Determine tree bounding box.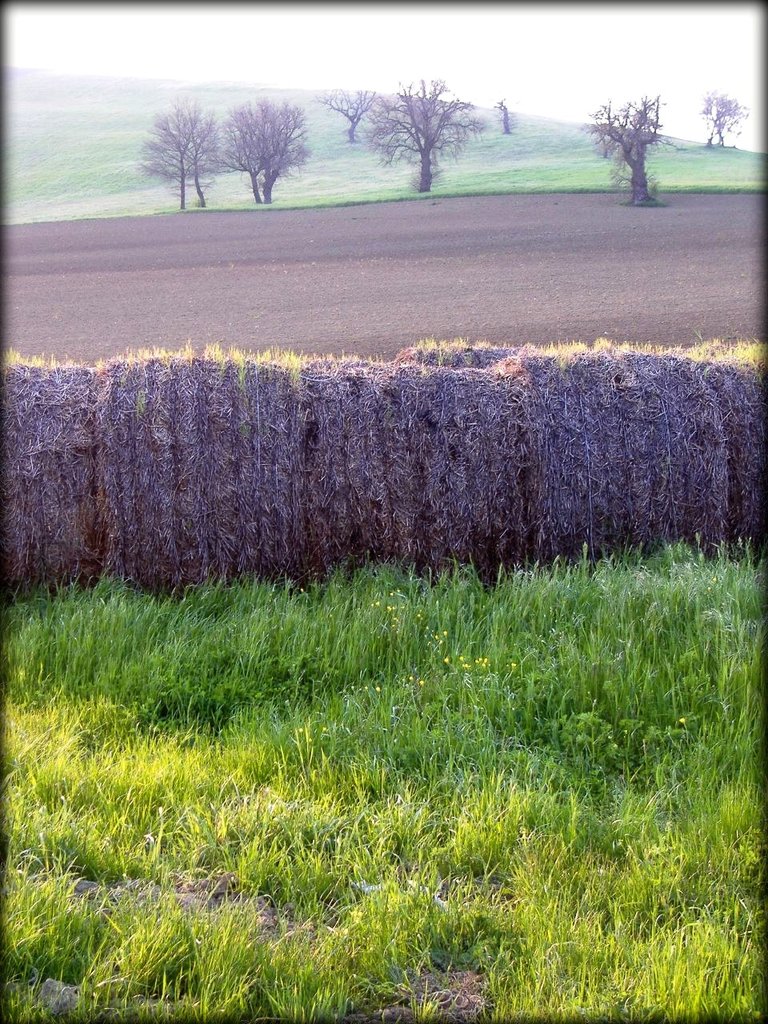
Determined: [x1=308, y1=87, x2=387, y2=140].
